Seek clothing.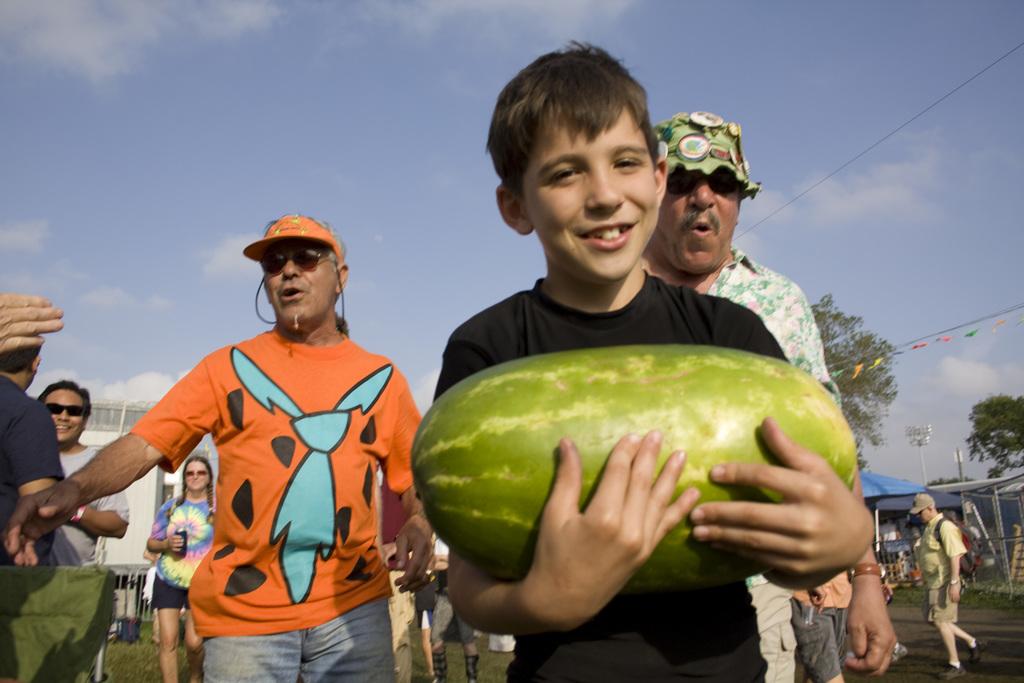
l=152, t=477, r=216, b=645.
